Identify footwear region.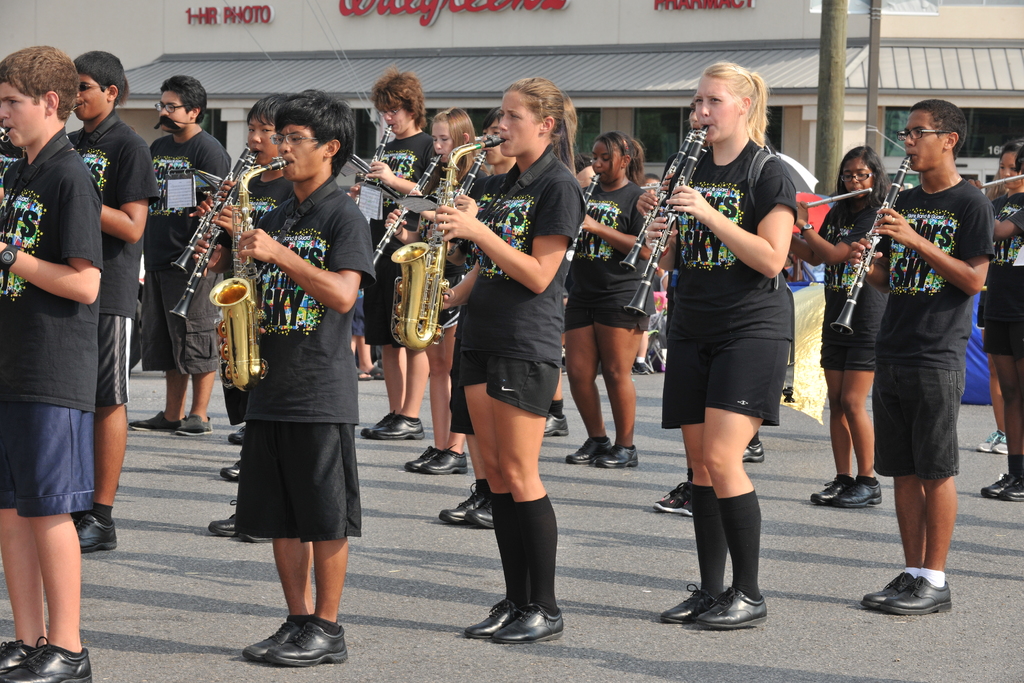
Region: bbox=(976, 429, 1001, 456).
